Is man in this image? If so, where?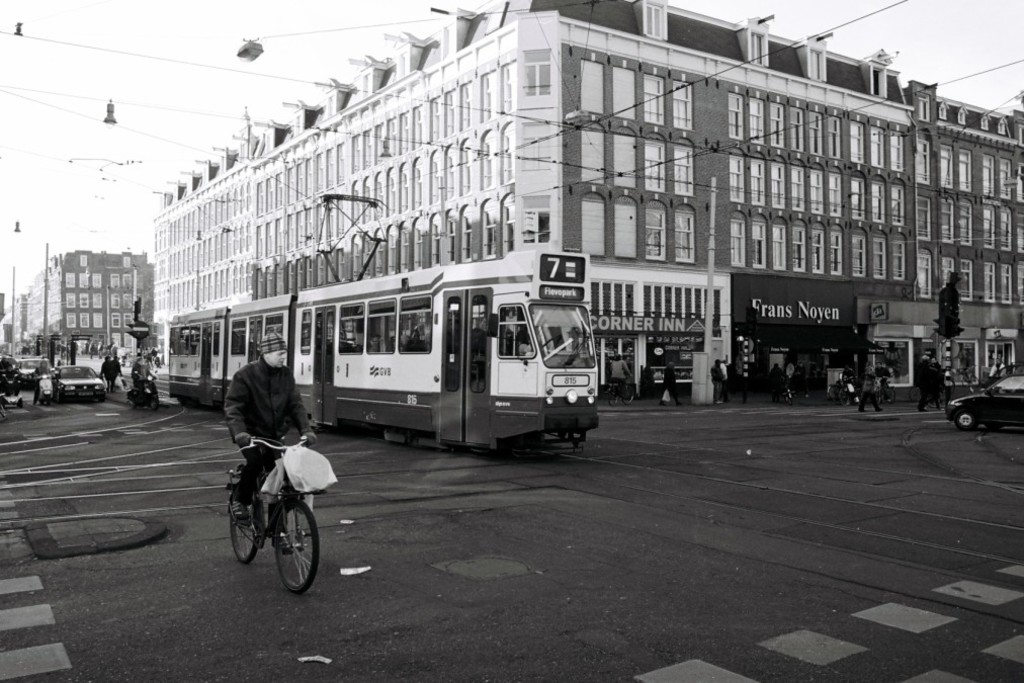
Yes, at left=986, top=356, right=1008, bottom=379.
